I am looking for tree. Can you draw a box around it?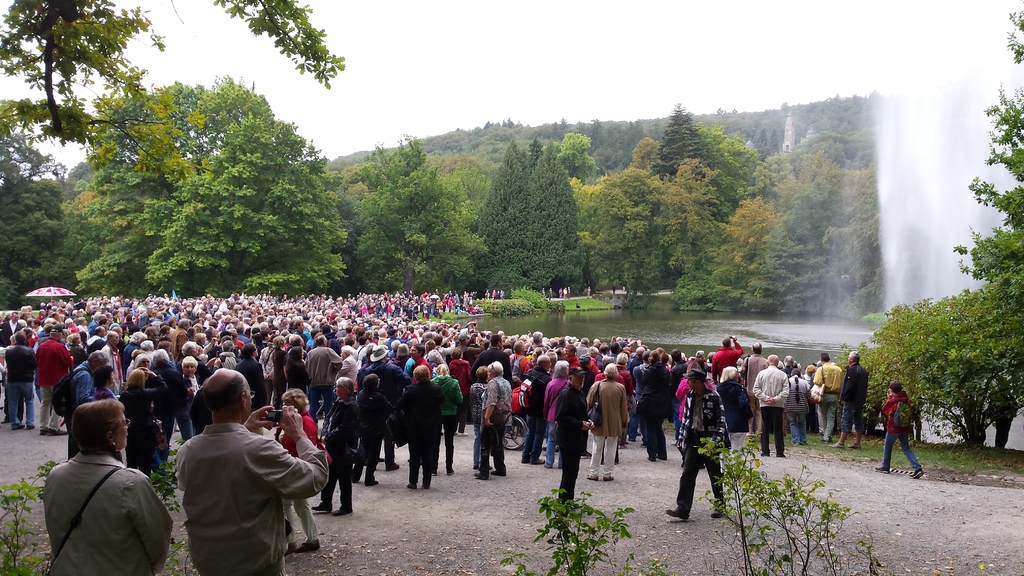
Sure, the bounding box is locate(877, 271, 1023, 435).
